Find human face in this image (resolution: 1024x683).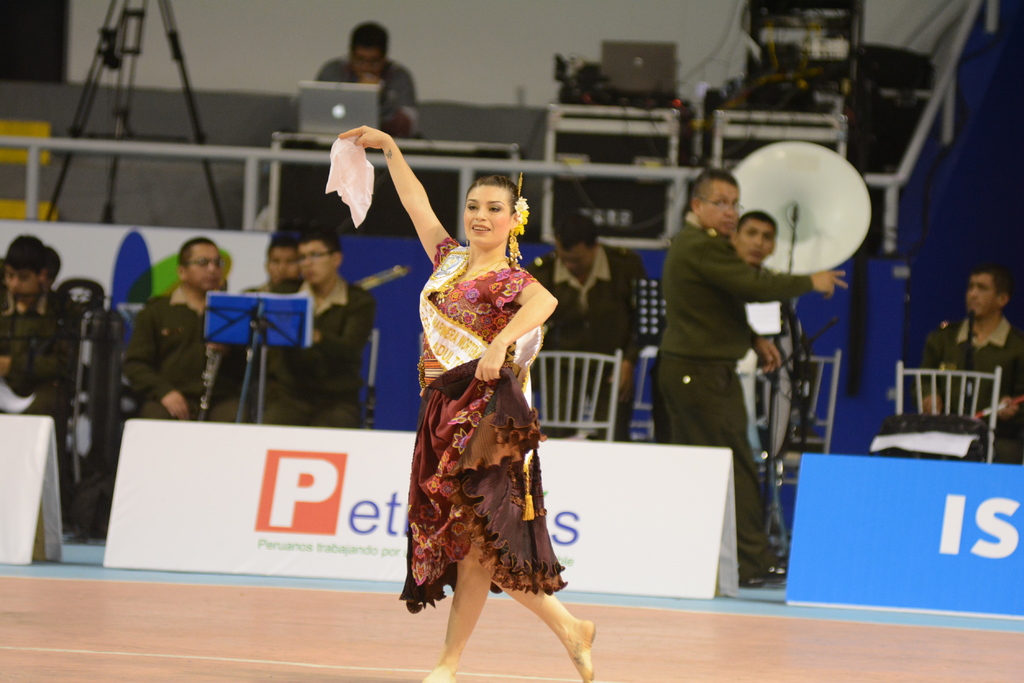
737/211/772/256.
